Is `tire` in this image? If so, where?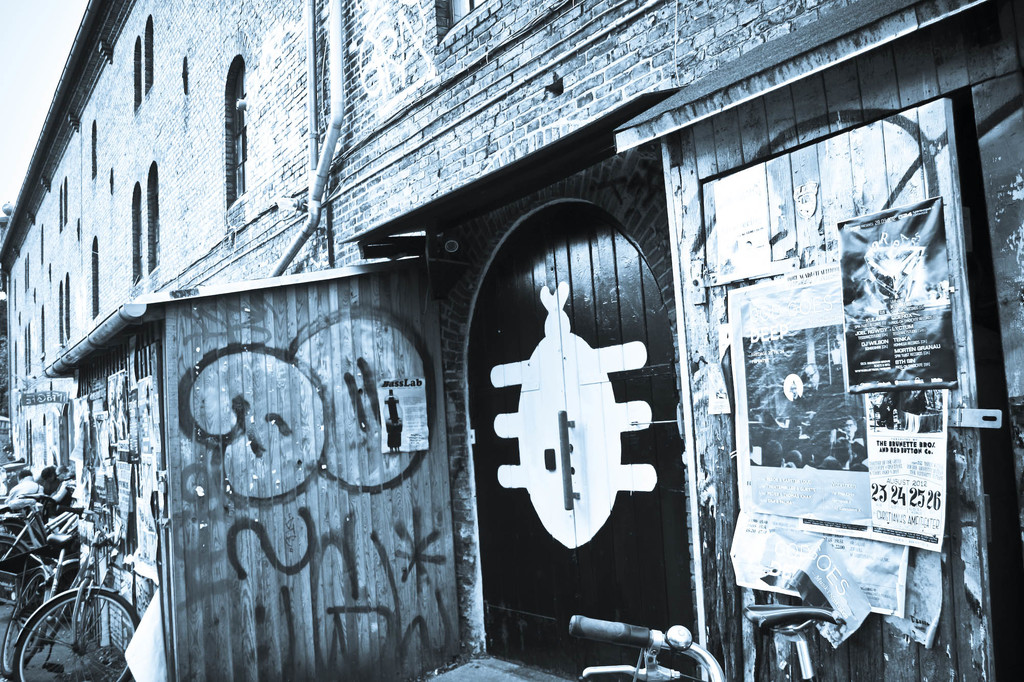
Yes, at x1=0, y1=541, x2=34, y2=621.
